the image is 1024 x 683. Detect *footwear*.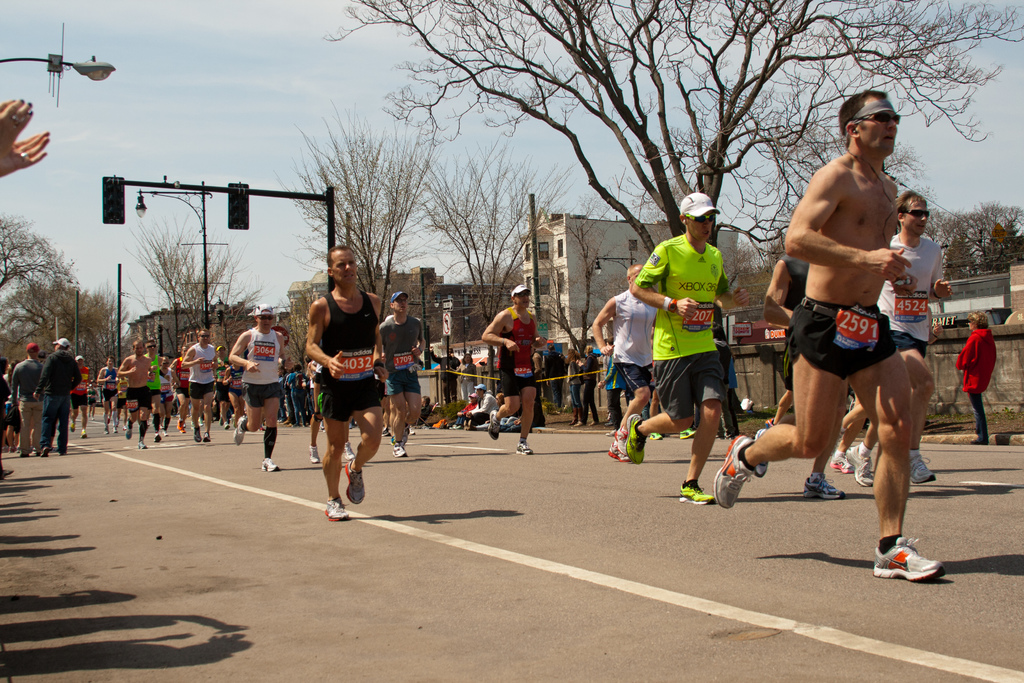
Detection: region(392, 443, 405, 458).
